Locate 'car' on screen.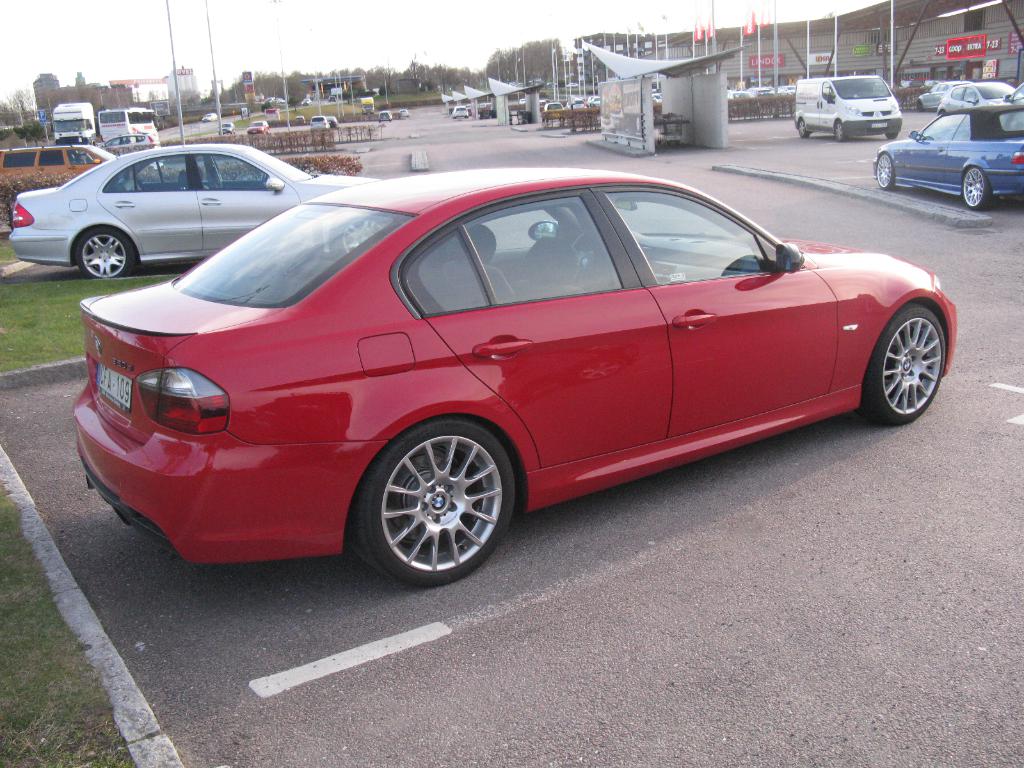
On screen at x1=218 y1=120 x2=234 y2=135.
